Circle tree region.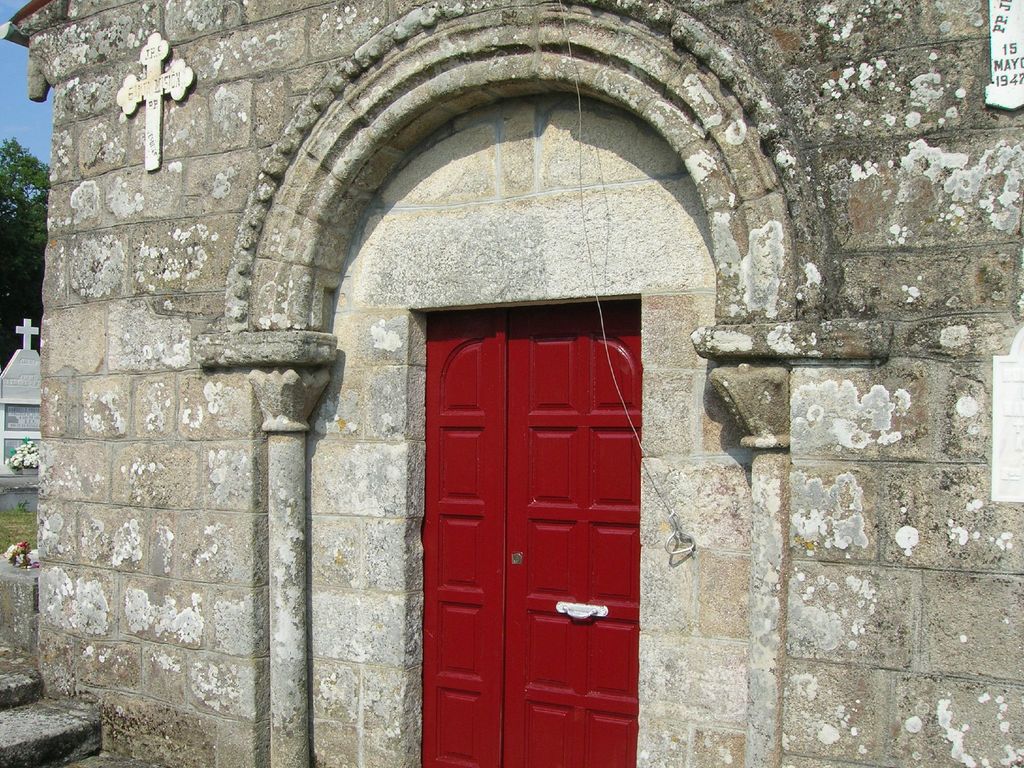
Region: [0,138,49,351].
